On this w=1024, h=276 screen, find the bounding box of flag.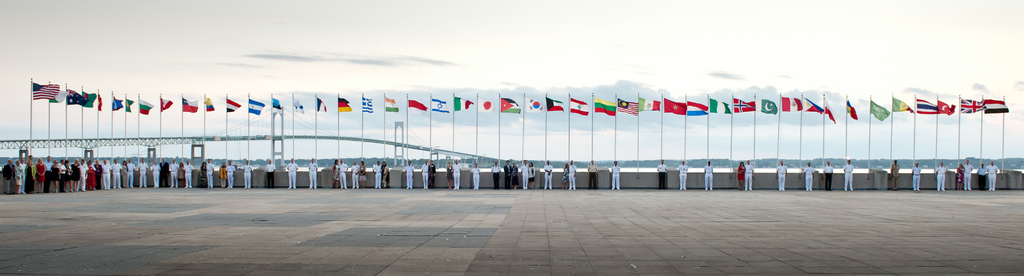
Bounding box: (x1=428, y1=93, x2=453, y2=114).
